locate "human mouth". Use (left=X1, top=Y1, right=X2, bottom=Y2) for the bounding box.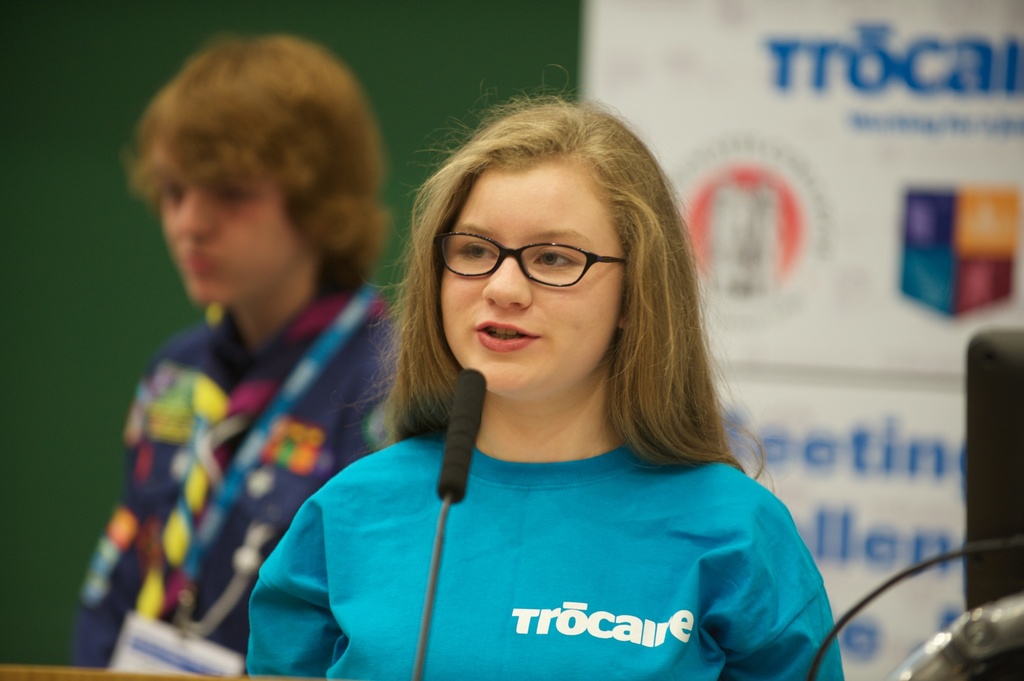
(left=177, top=250, right=214, bottom=282).
